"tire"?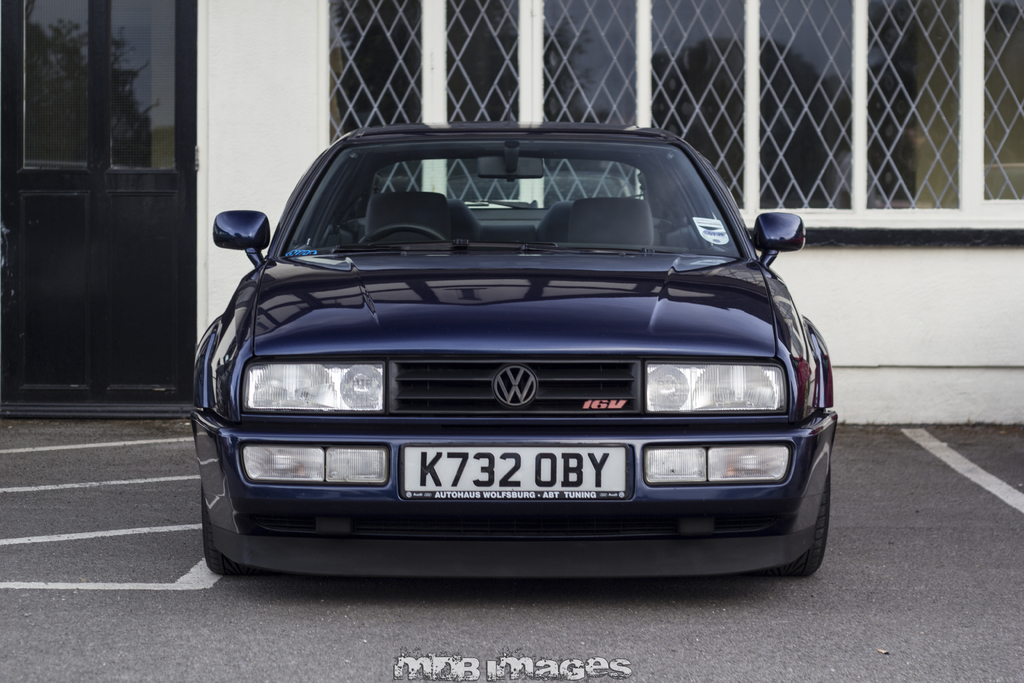
202,484,253,578
